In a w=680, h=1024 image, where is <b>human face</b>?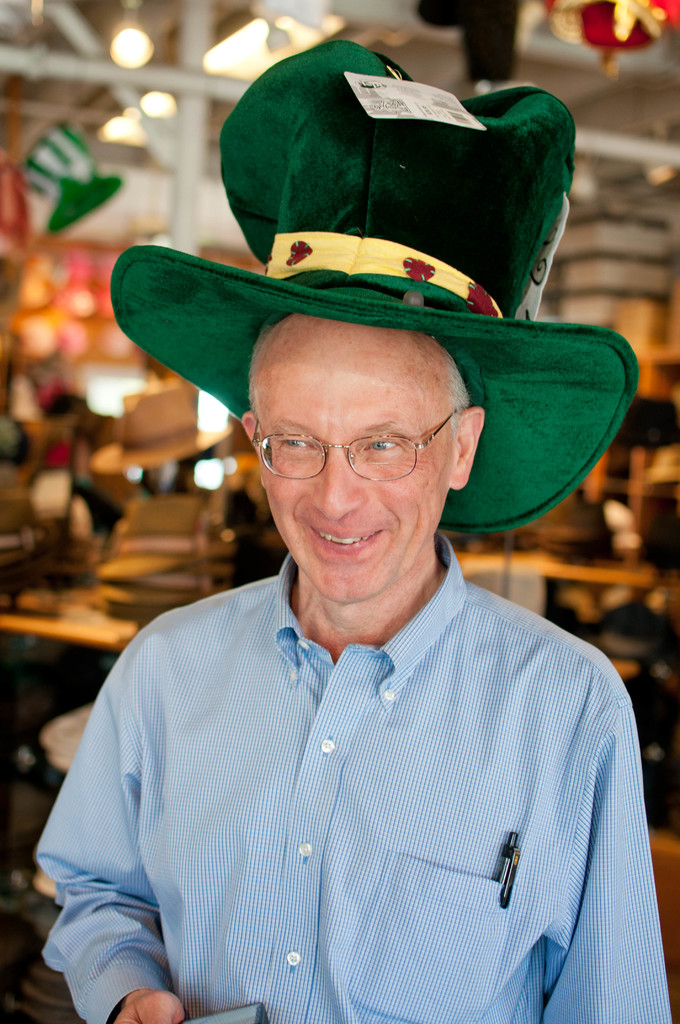
region(247, 319, 462, 607).
